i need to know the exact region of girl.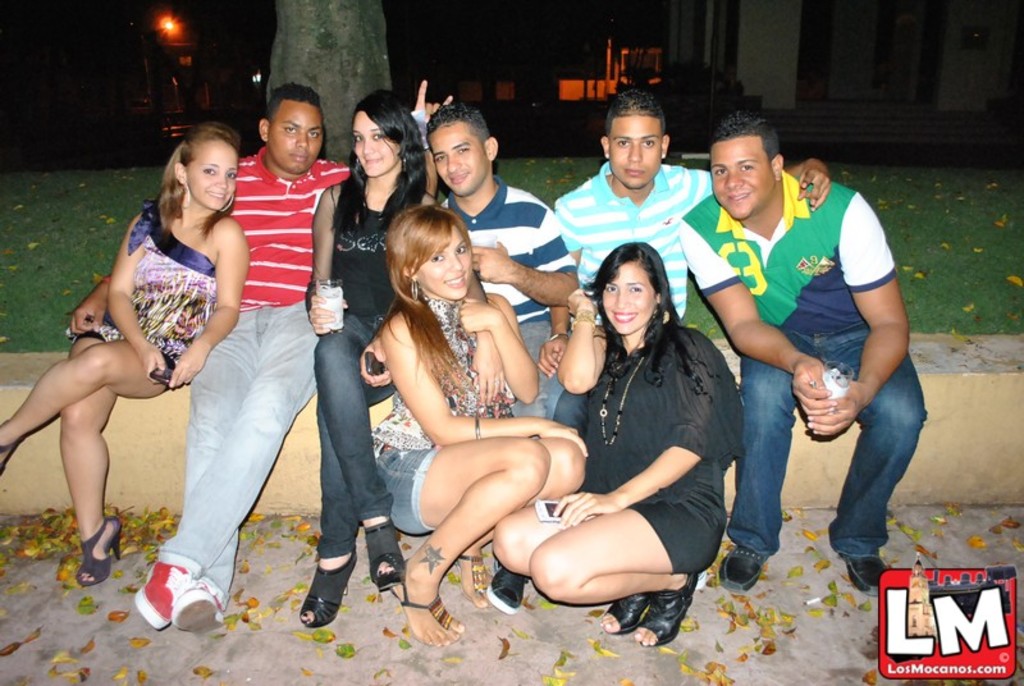
Region: 494, 242, 745, 640.
